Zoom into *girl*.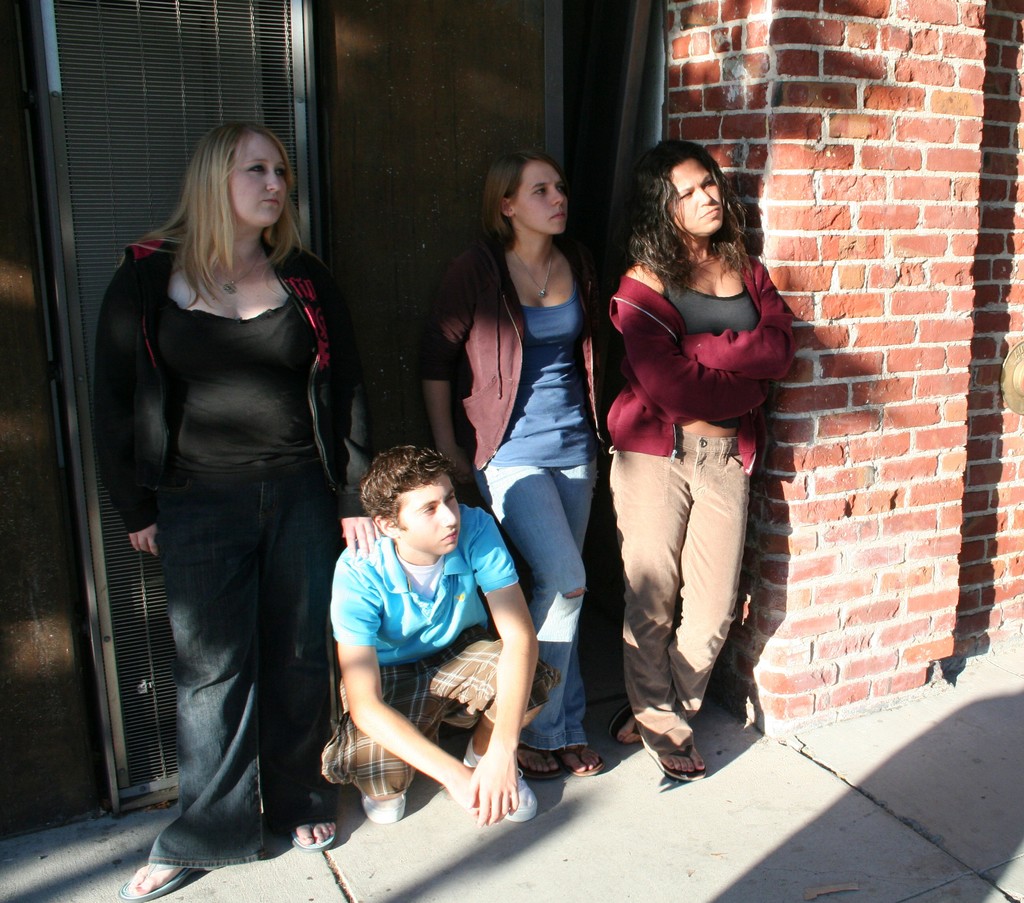
Zoom target: 418, 158, 611, 779.
